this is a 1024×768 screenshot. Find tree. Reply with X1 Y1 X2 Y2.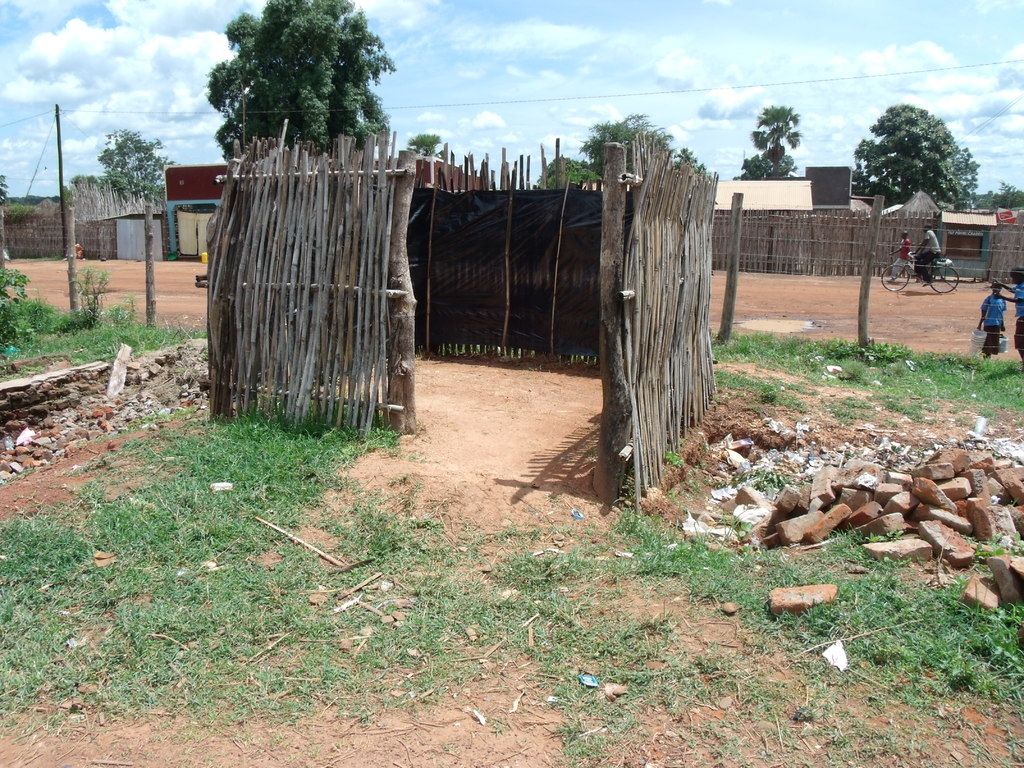
383 120 495 189.
